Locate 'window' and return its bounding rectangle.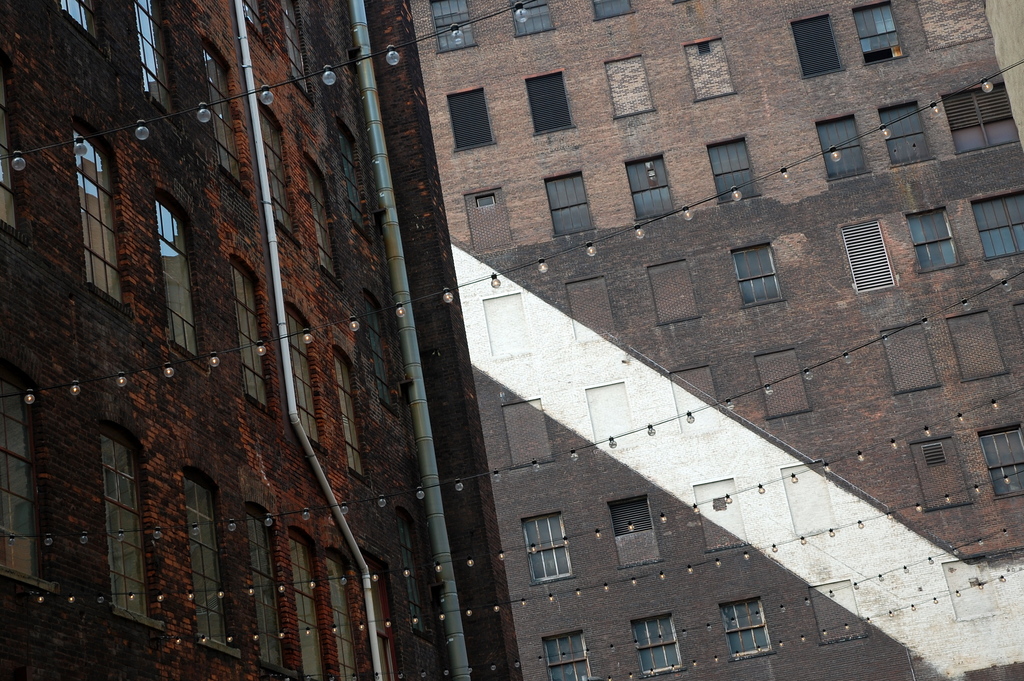
[428, 0, 477, 56].
